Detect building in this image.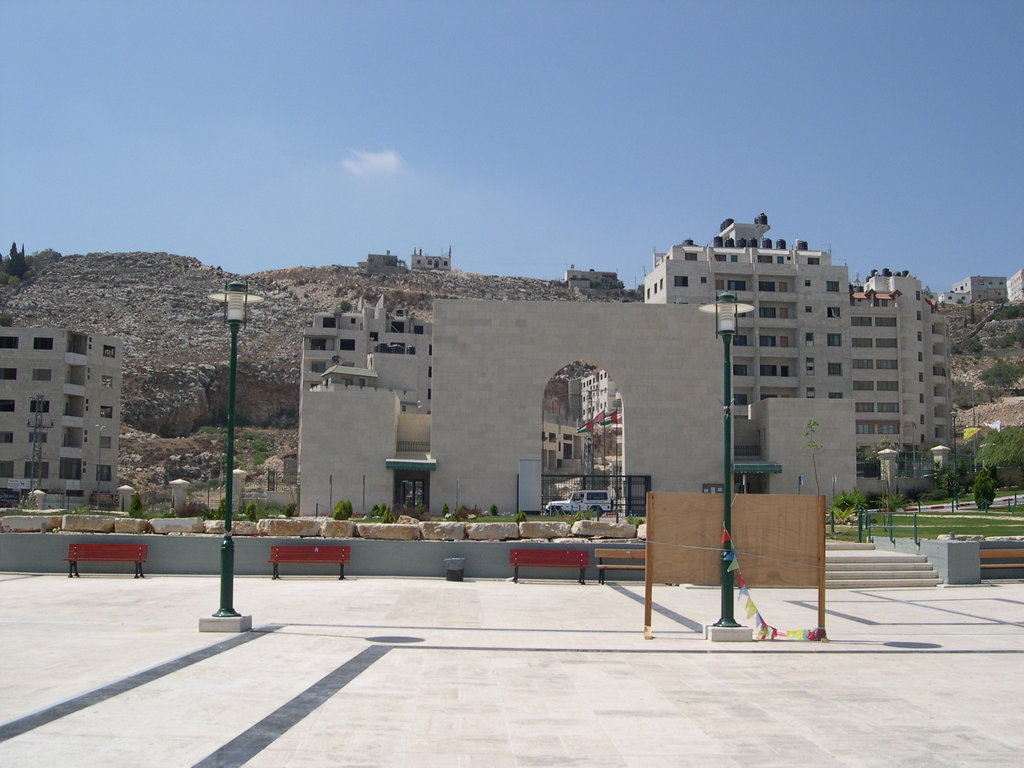
Detection: detection(587, 209, 968, 476).
